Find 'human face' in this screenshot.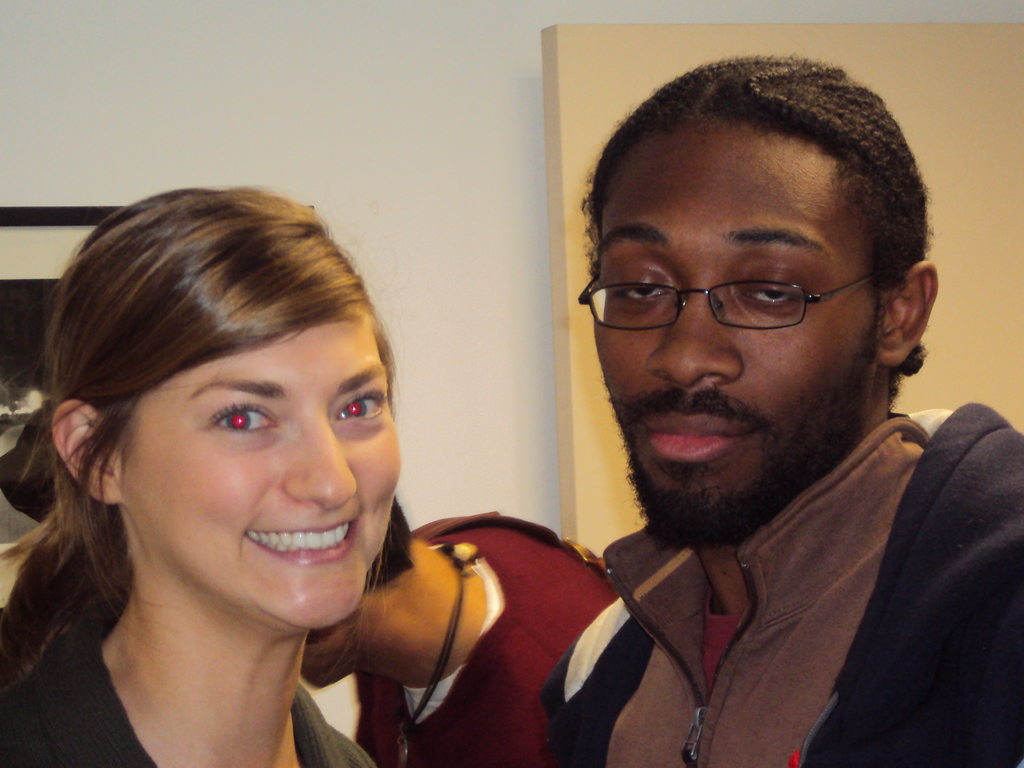
The bounding box for 'human face' is locate(116, 319, 408, 635).
